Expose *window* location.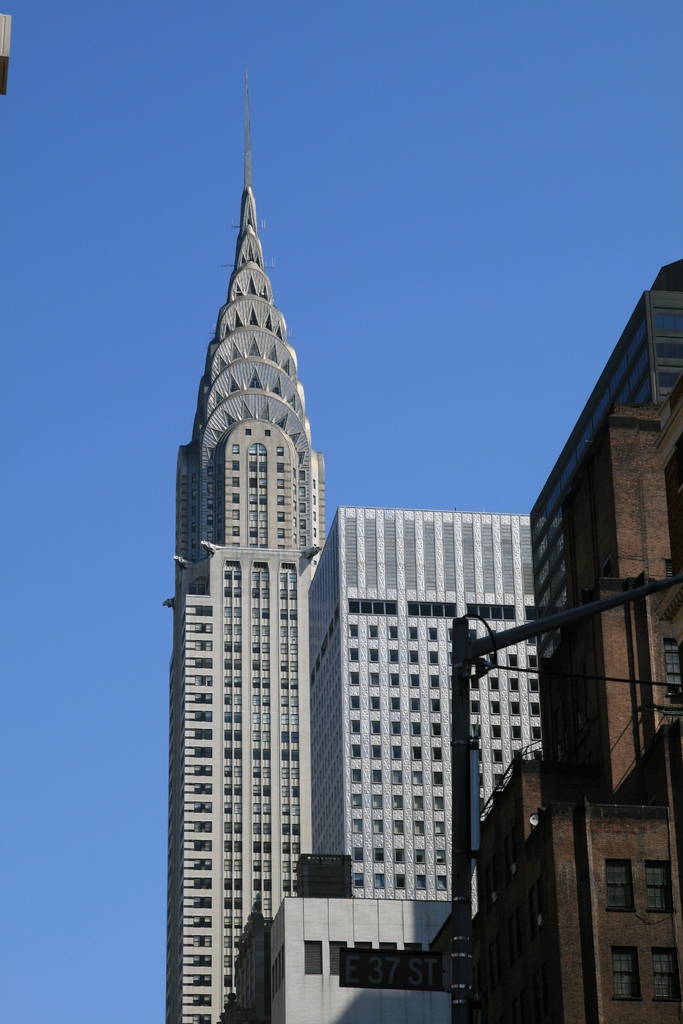
Exposed at crop(604, 858, 636, 911).
